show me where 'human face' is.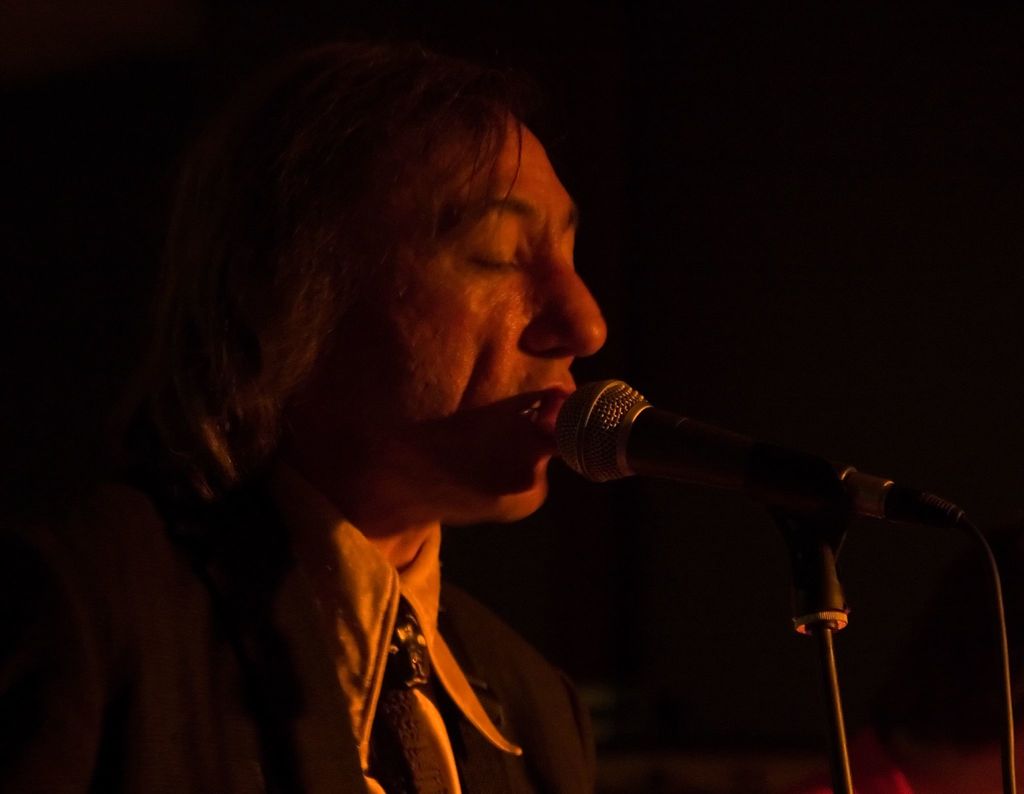
'human face' is at 332/113/604/521.
